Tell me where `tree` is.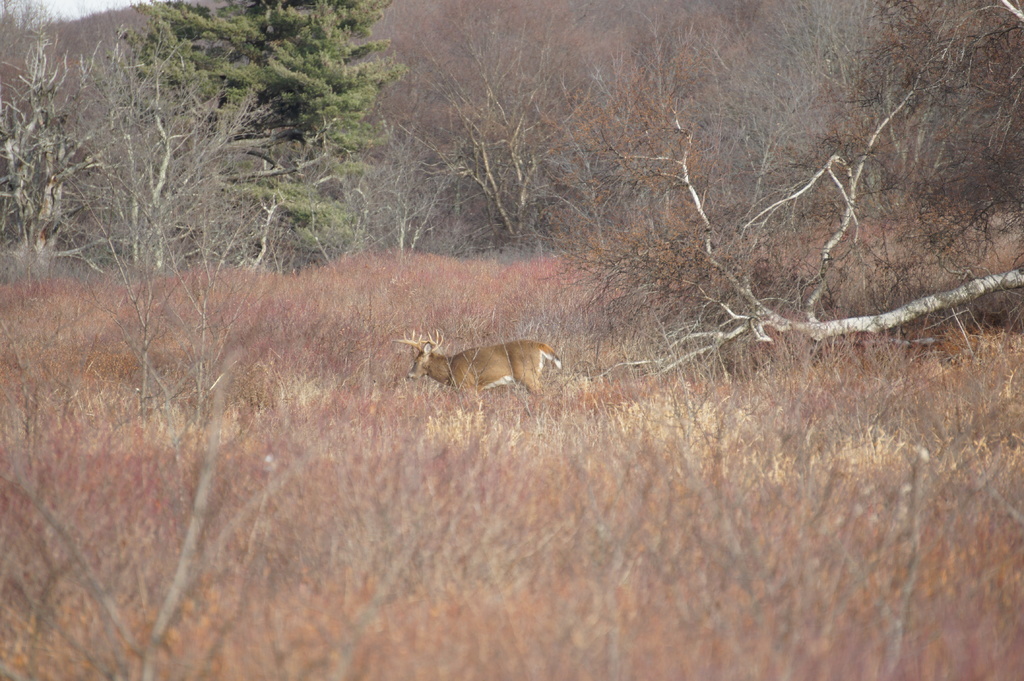
`tree` is at bbox(129, 0, 403, 246).
